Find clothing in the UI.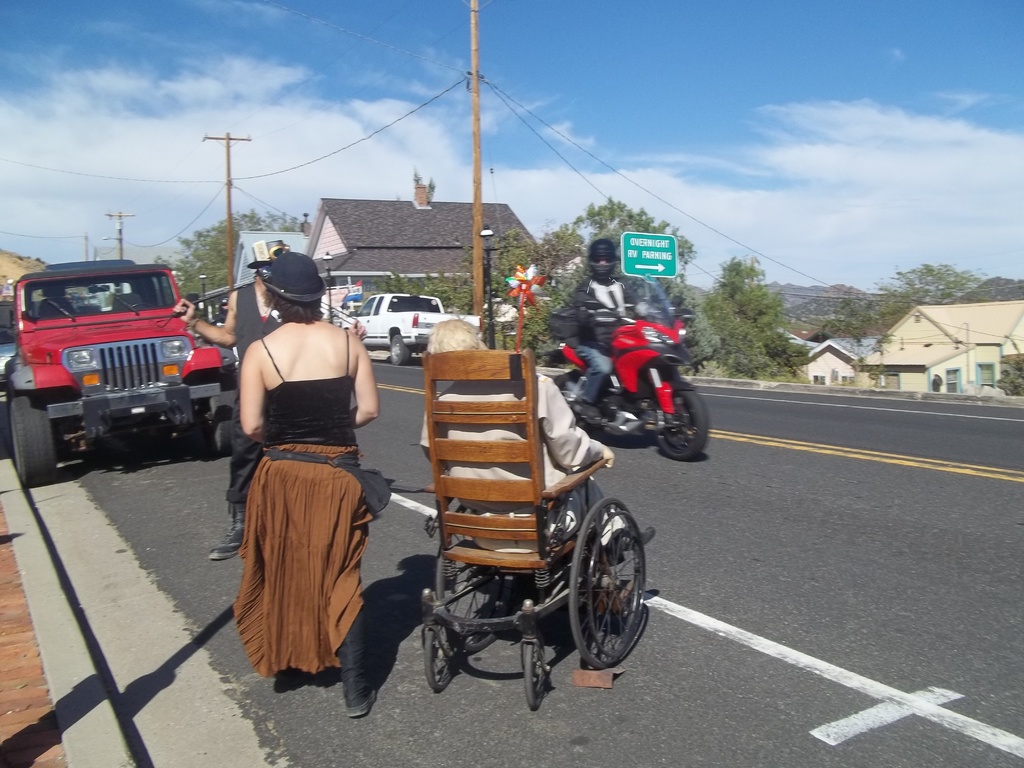
UI element at <region>419, 372, 626, 553</region>.
